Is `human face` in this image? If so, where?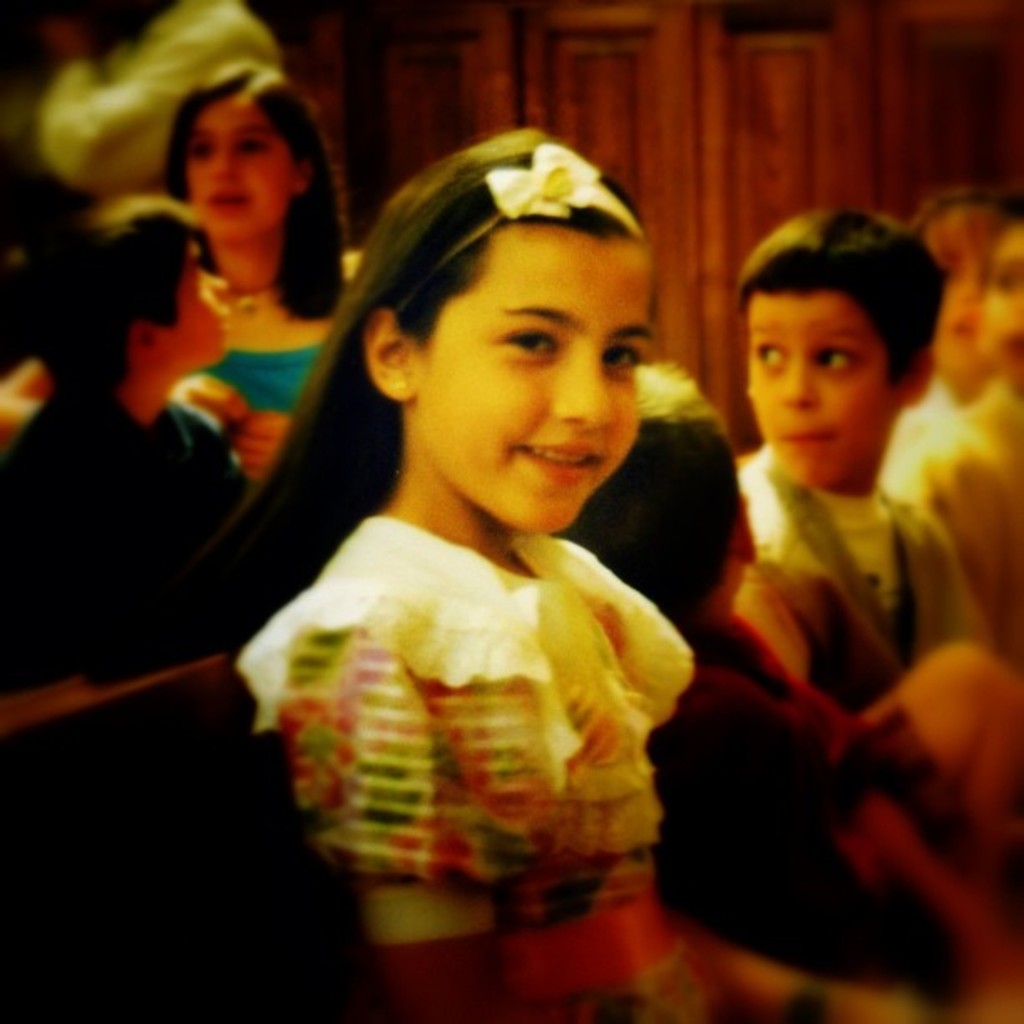
Yes, at {"left": 171, "top": 246, "right": 233, "bottom": 365}.
